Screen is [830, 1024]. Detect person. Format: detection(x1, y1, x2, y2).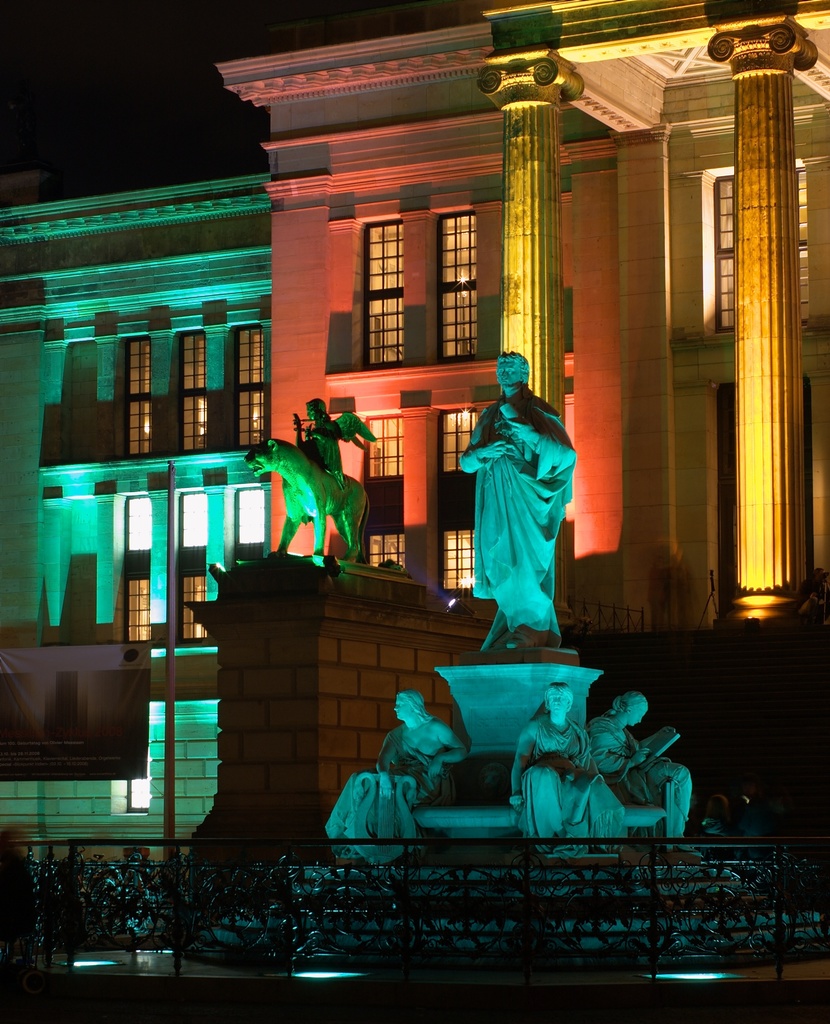
detection(326, 694, 472, 870).
